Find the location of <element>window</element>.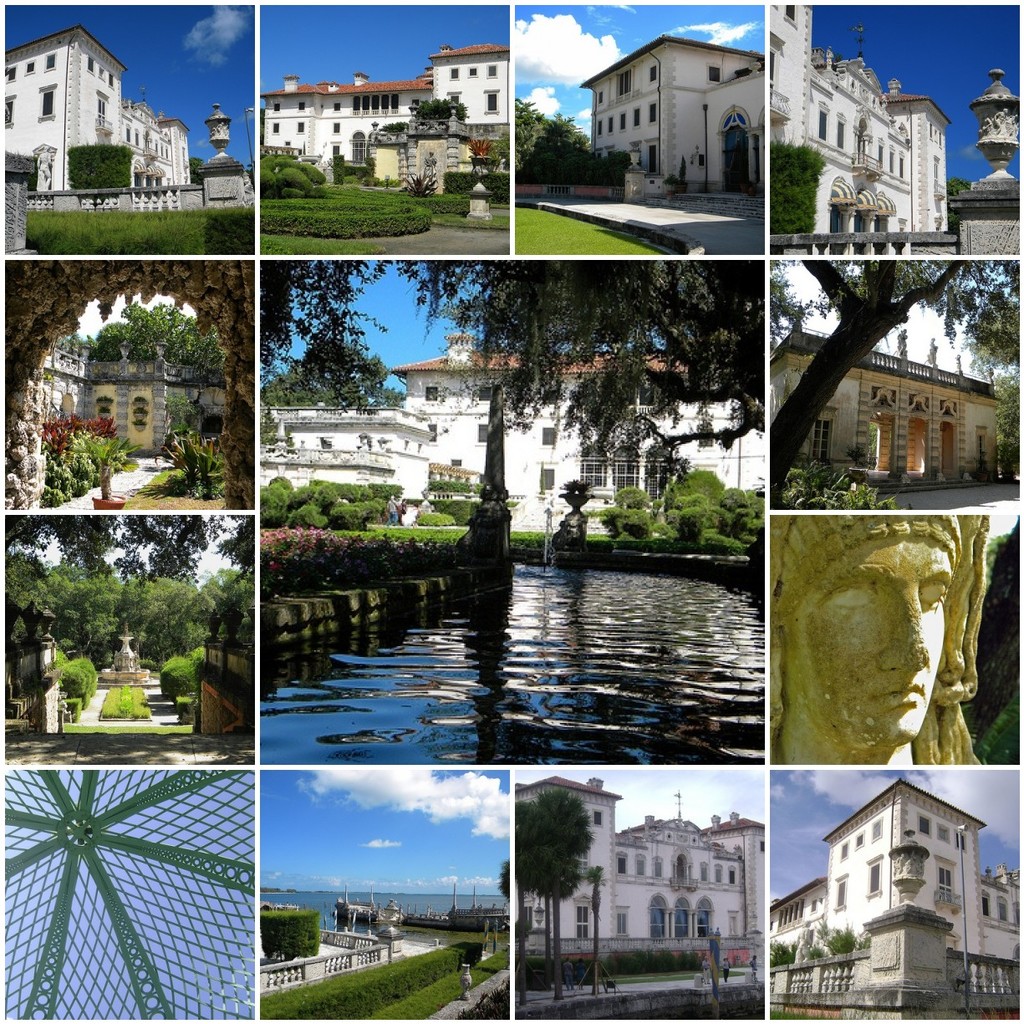
Location: x1=841, y1=843, x2=849, y2=857.
